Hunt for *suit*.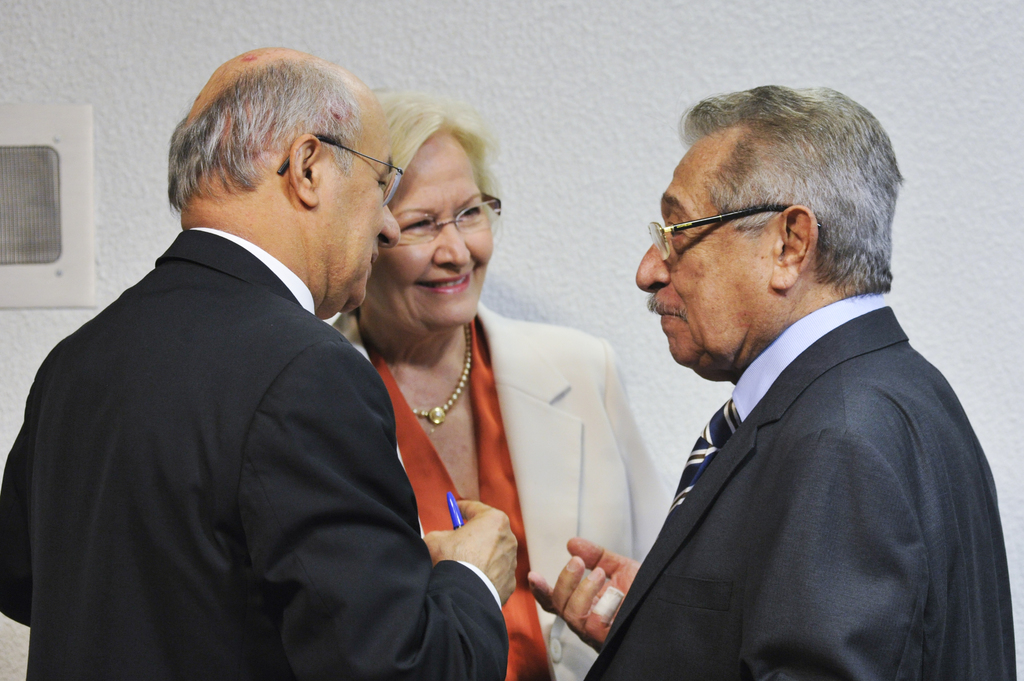
Hunted down at select_region(333, 300, 669, 680).
